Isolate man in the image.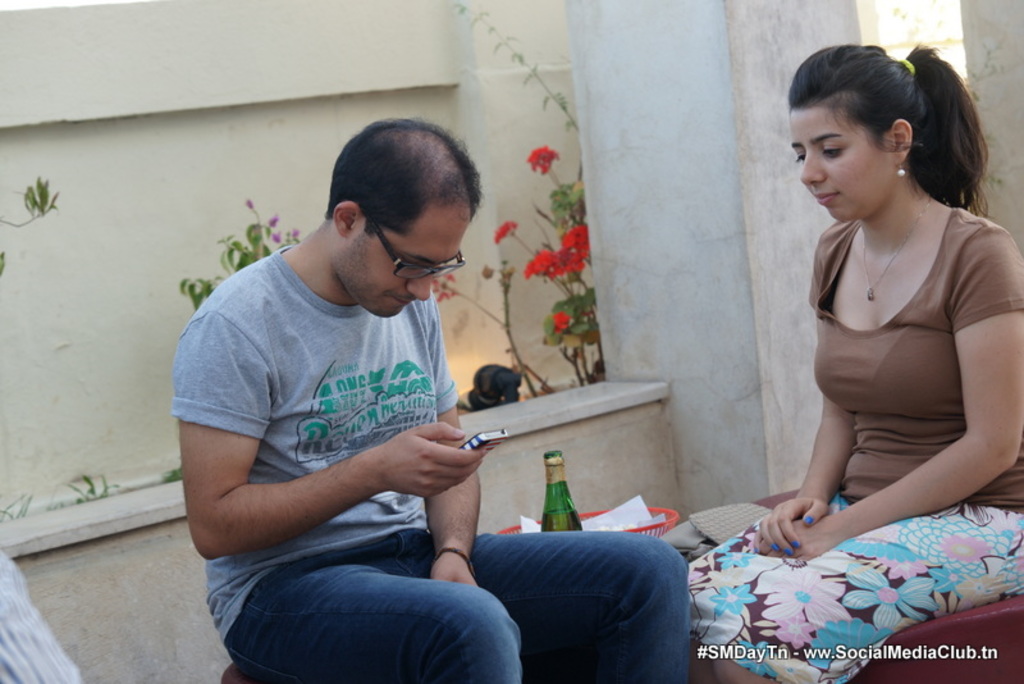
Isolated region: [188,119,690,683].
